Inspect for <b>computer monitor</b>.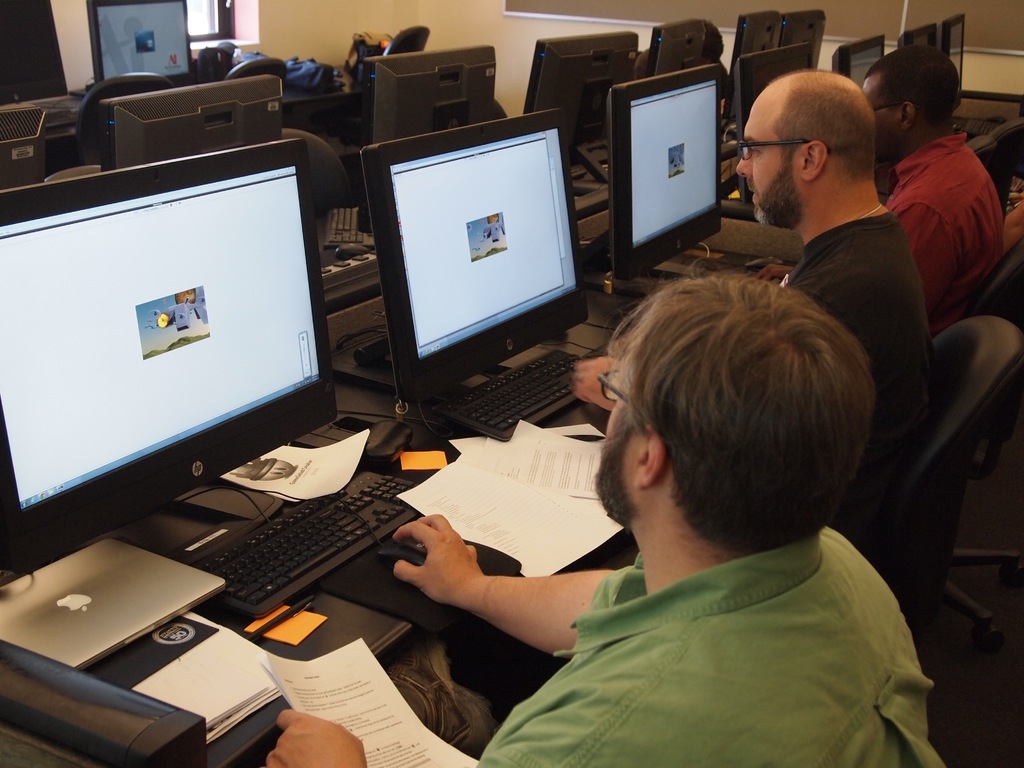
Inspection: 727/4/785/70.
